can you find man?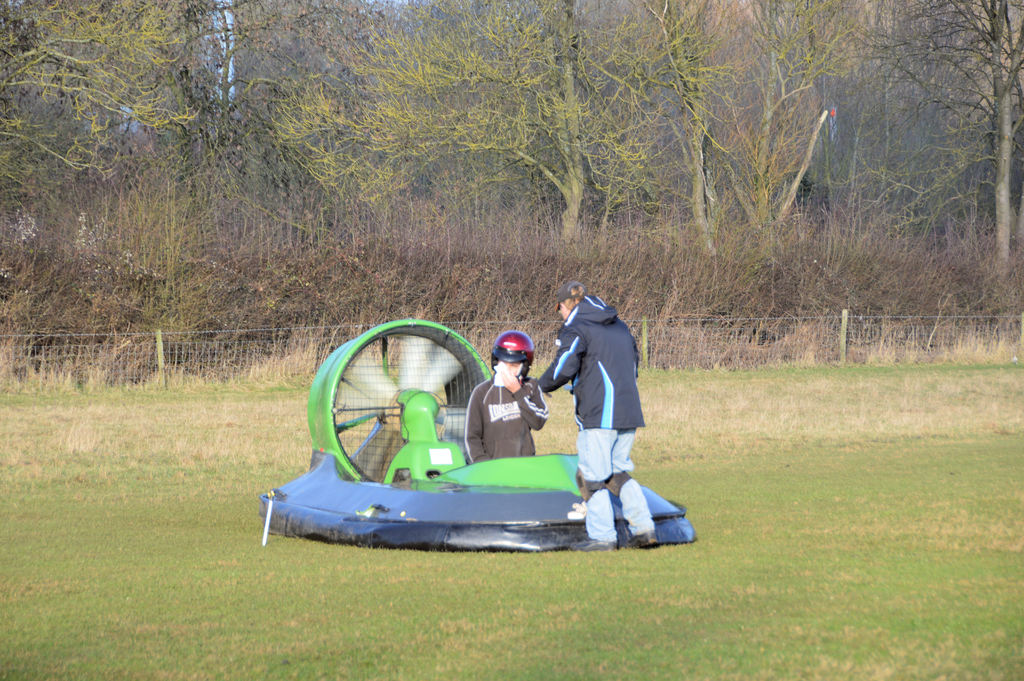
Yes, bounding box: bbox=(467, 329, 548, 463).
